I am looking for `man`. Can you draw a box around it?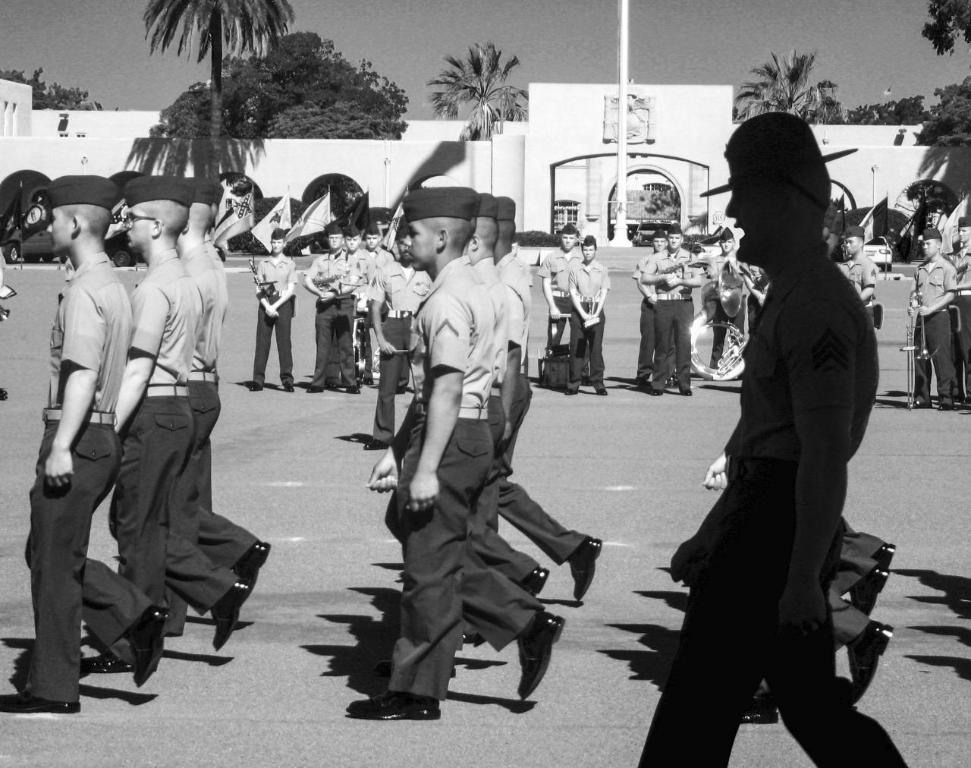
Sure, the bounding box is region(835, 541, 881, 622).
